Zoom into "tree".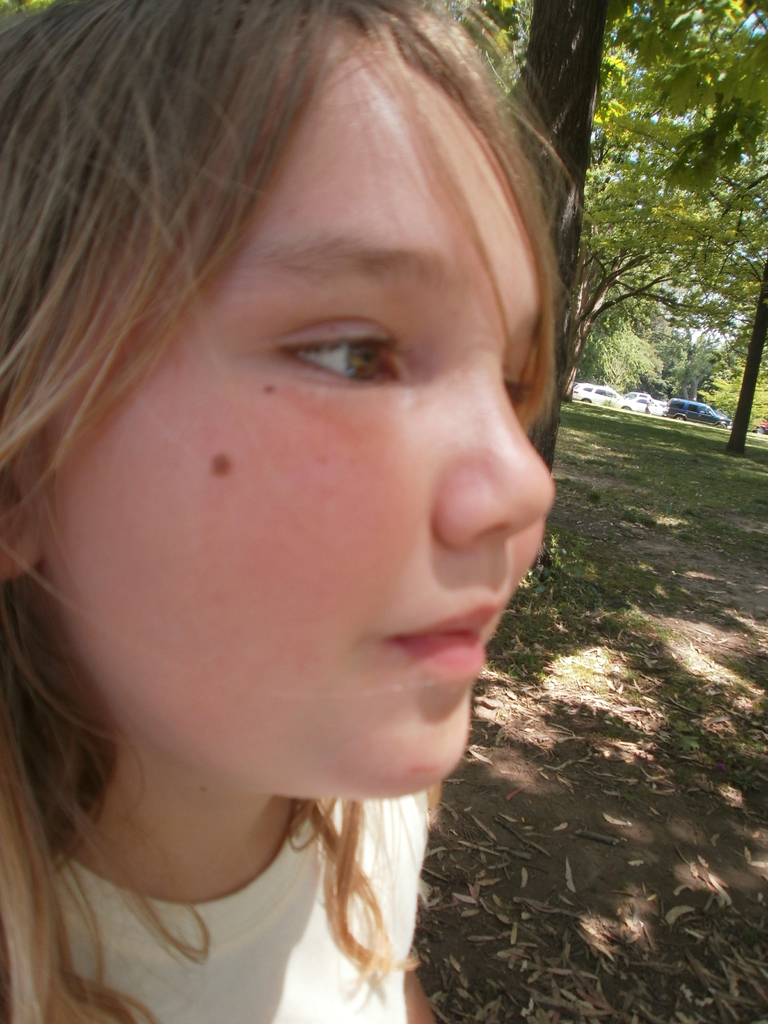
Zoom target: left=569, top=325, right=657, bottom=398.
